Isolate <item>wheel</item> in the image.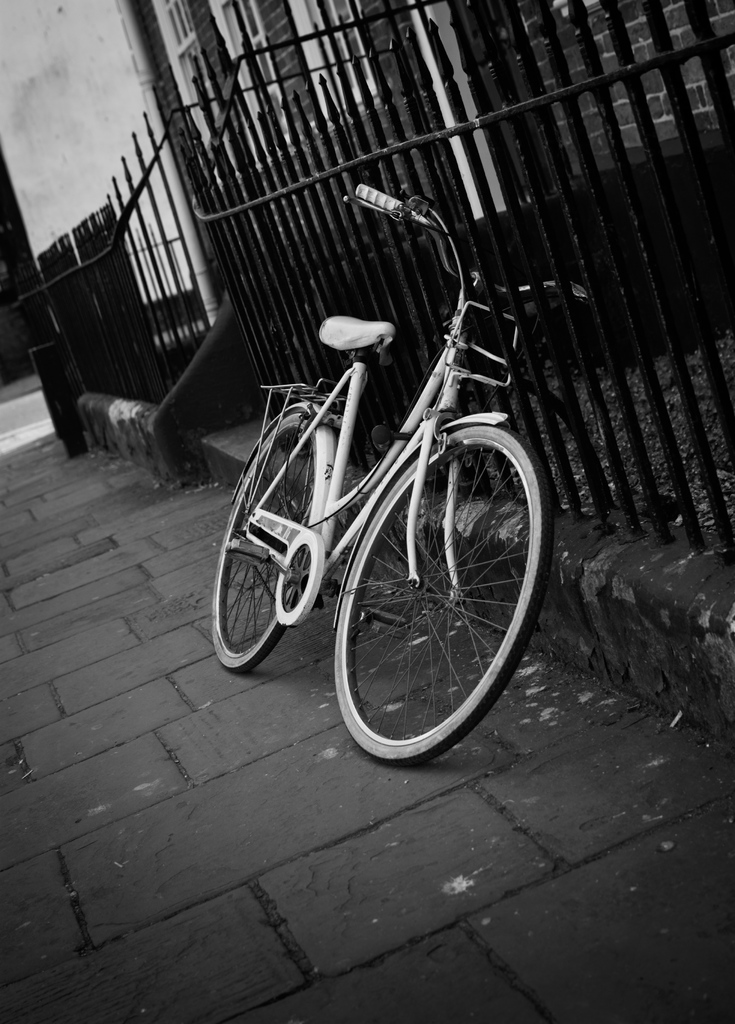
Isolated region: (x1=213, y1=410, x2=320, y2=676).
